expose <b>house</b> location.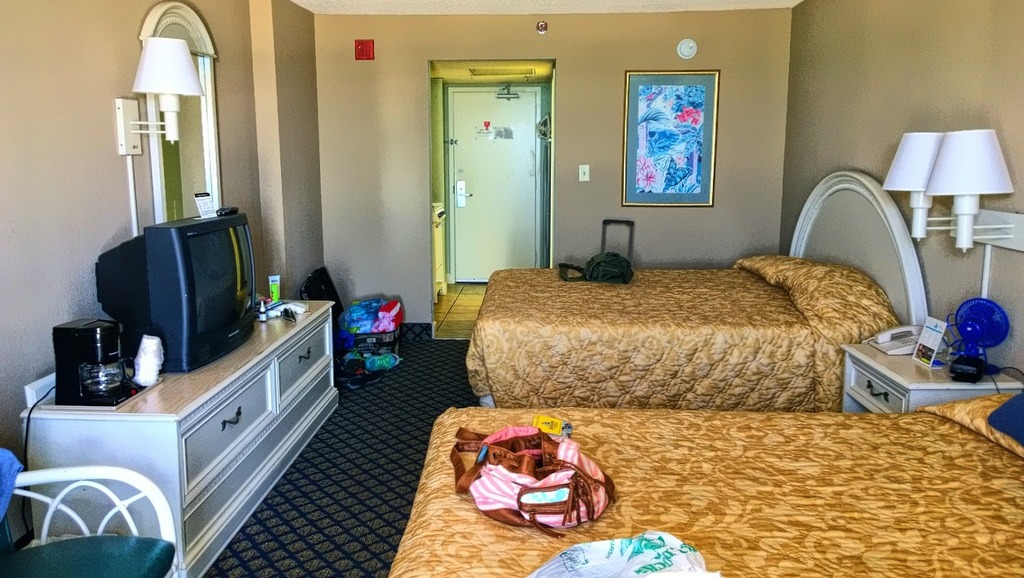
Exposed at box(1, 0, 1023, 577).
